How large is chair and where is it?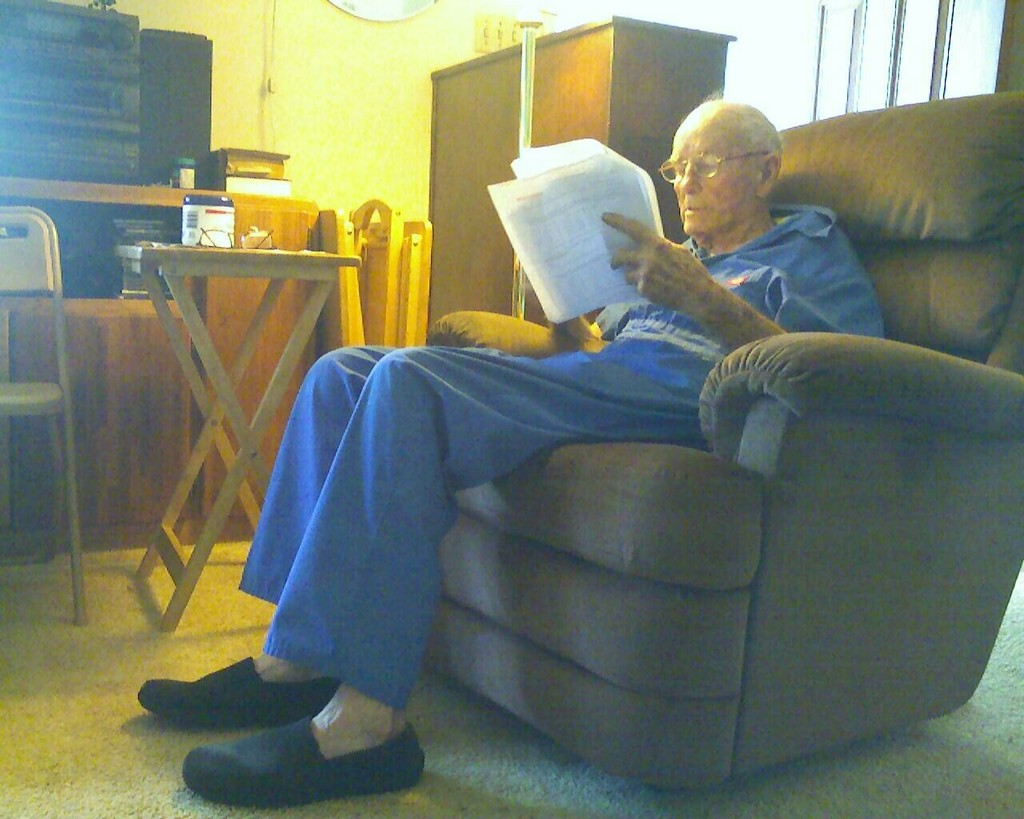
Bounding box: x1=425 y1=97 x2=1023 y2=790.
